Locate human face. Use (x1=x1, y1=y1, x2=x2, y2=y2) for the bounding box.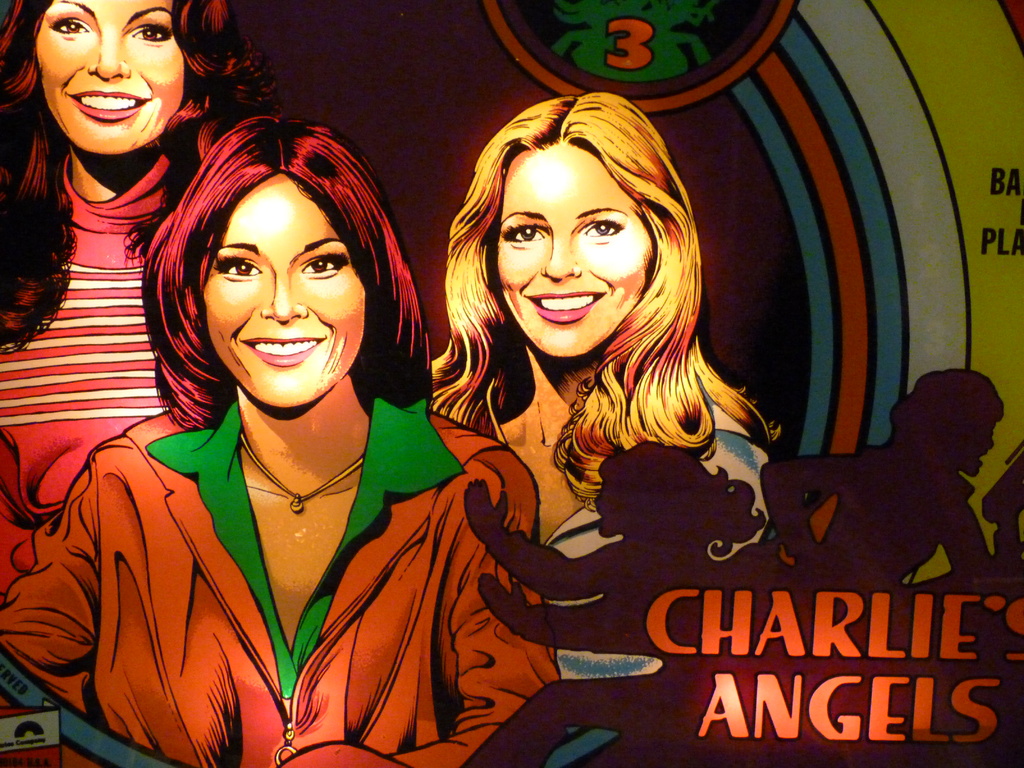
(x1=36, y1=0, x2=184, y2=154).
